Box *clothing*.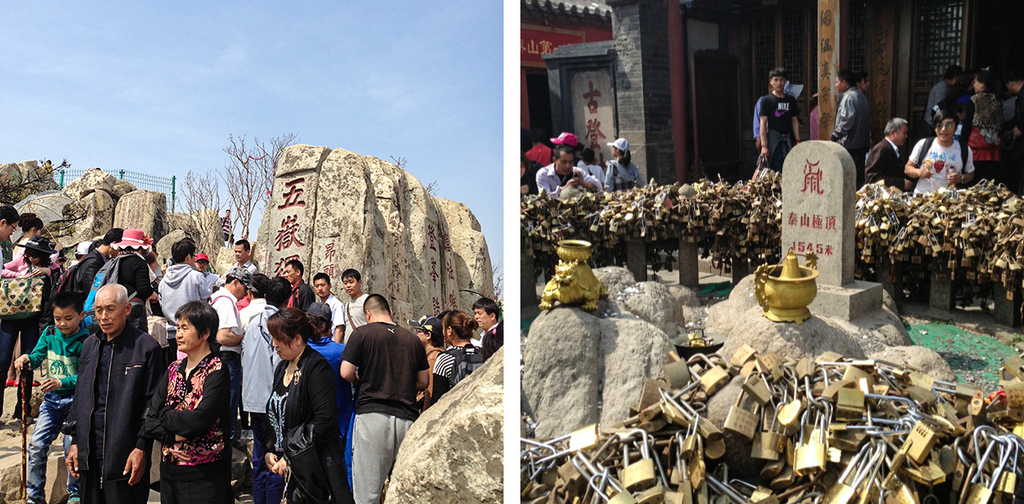
Rect(759, 87, 806, 166).
